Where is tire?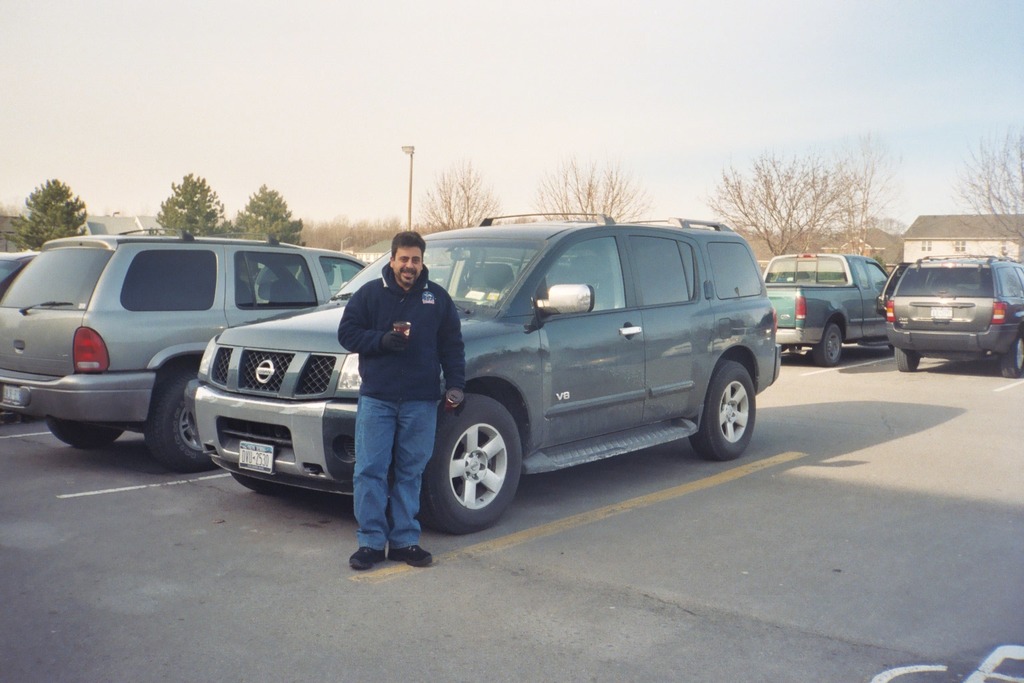
<box>144,374,223,471</box>.
